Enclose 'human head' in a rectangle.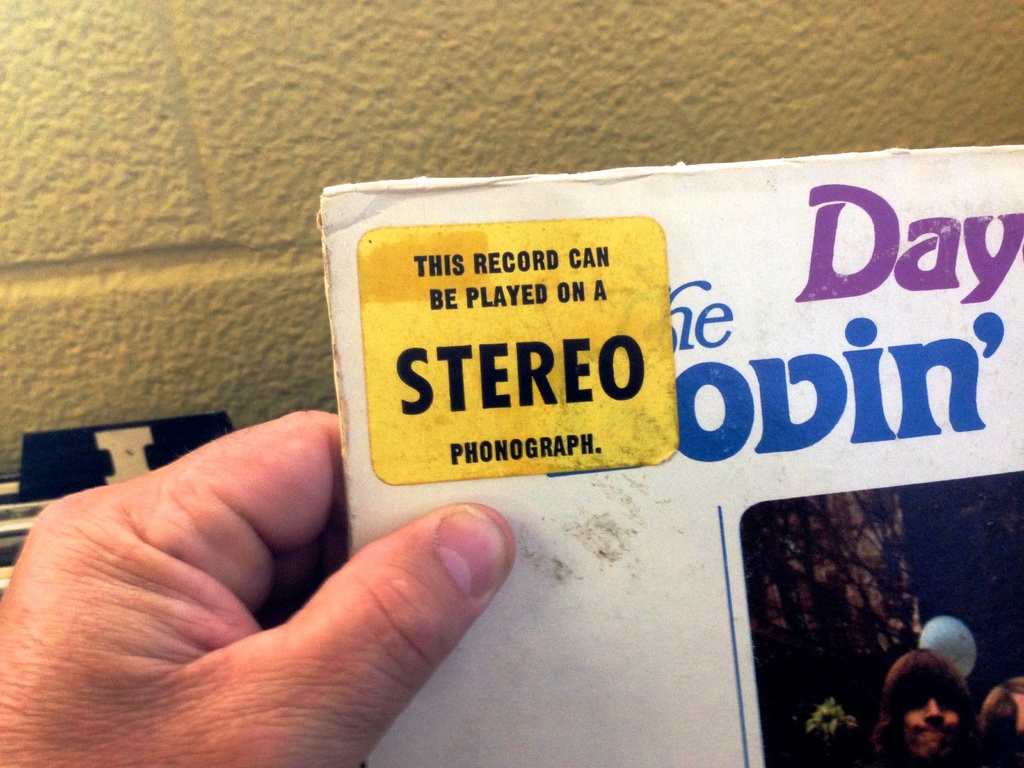
(x1=892, y1=651, x2=986, y2=764).
